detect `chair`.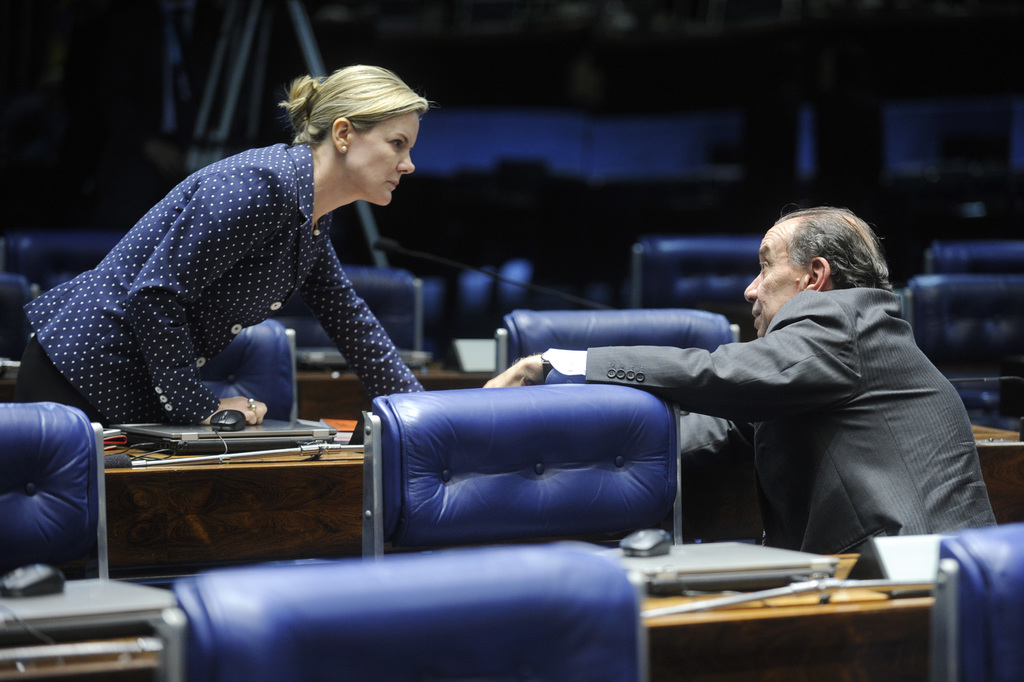
Detected at 941, 520, 1022, 681.
